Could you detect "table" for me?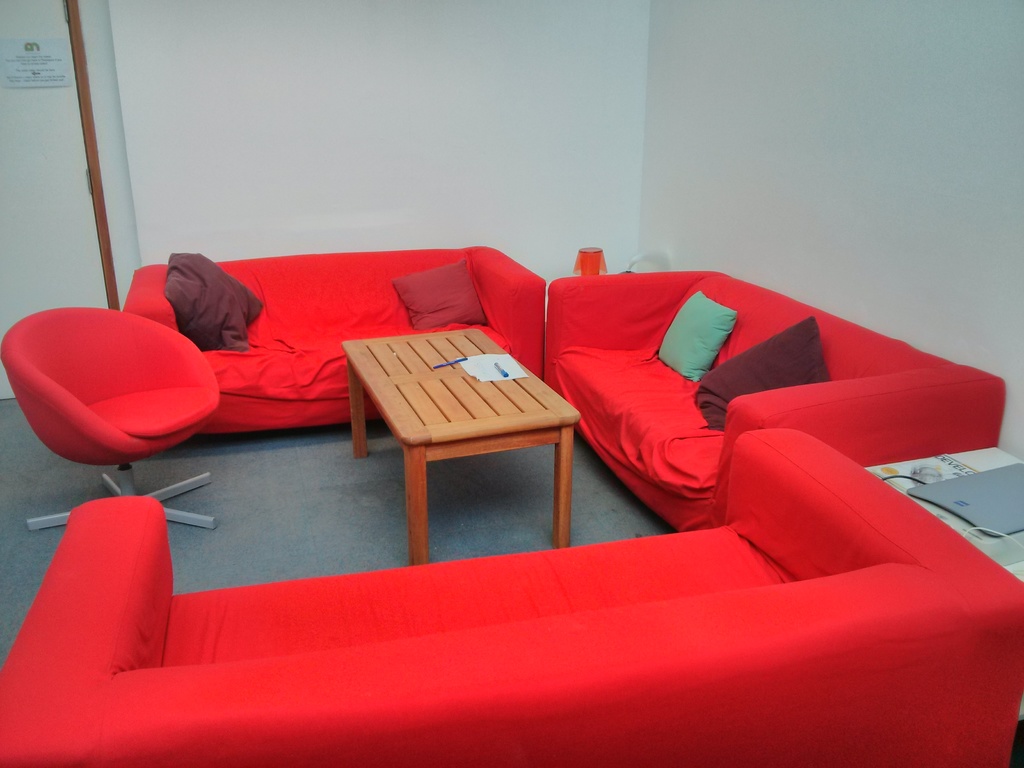
Detection result: (320,314,588,556).
